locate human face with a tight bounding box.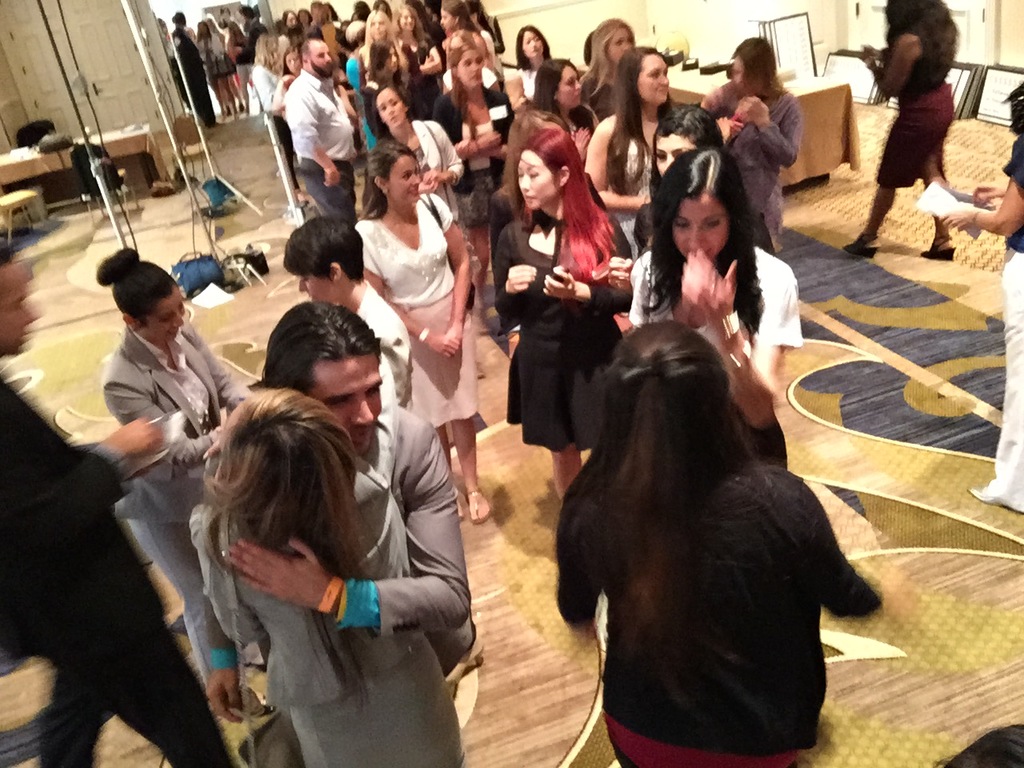
crop(387, 155, 418, 201).
